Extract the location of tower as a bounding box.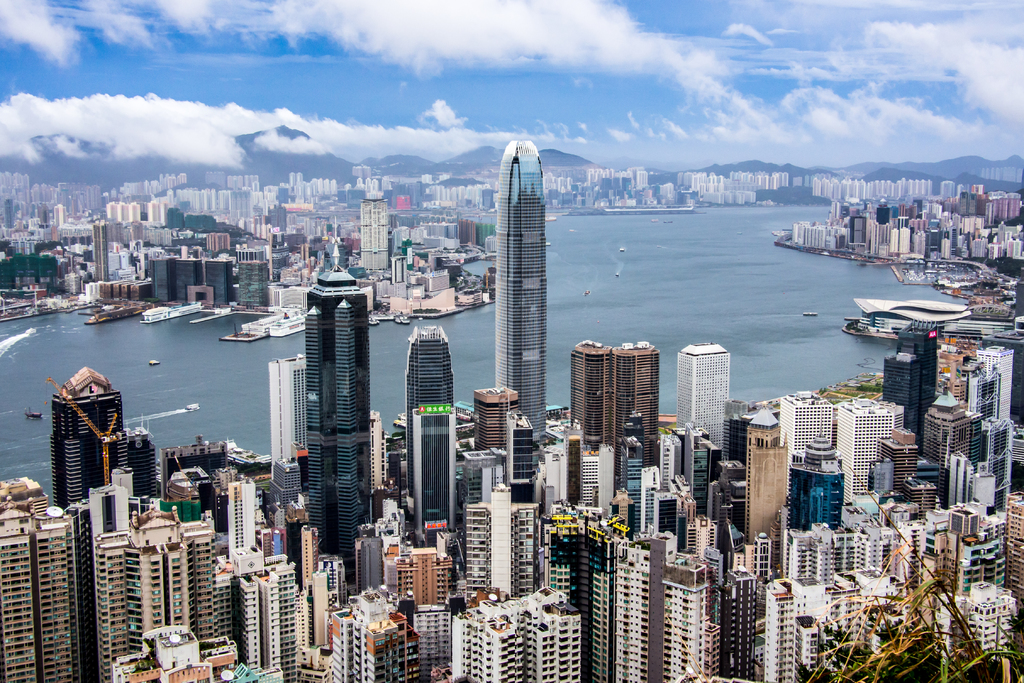
[921, 393, 976, 479].
